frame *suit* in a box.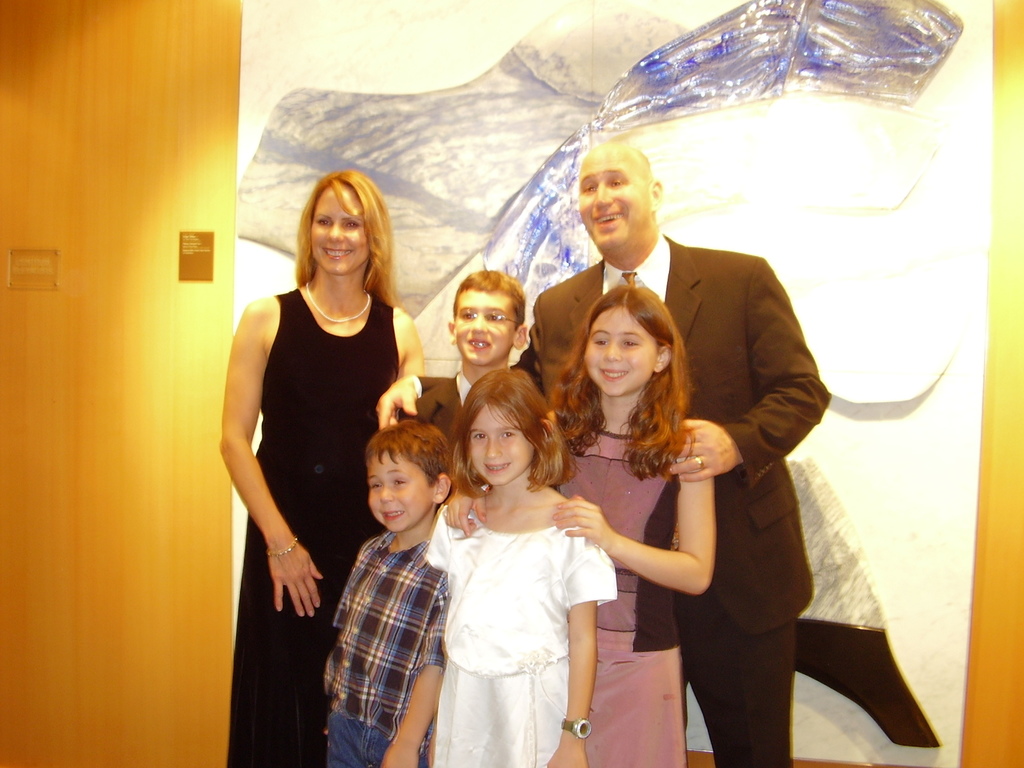
x1=395, y1=369, x2=483, y2=447.
